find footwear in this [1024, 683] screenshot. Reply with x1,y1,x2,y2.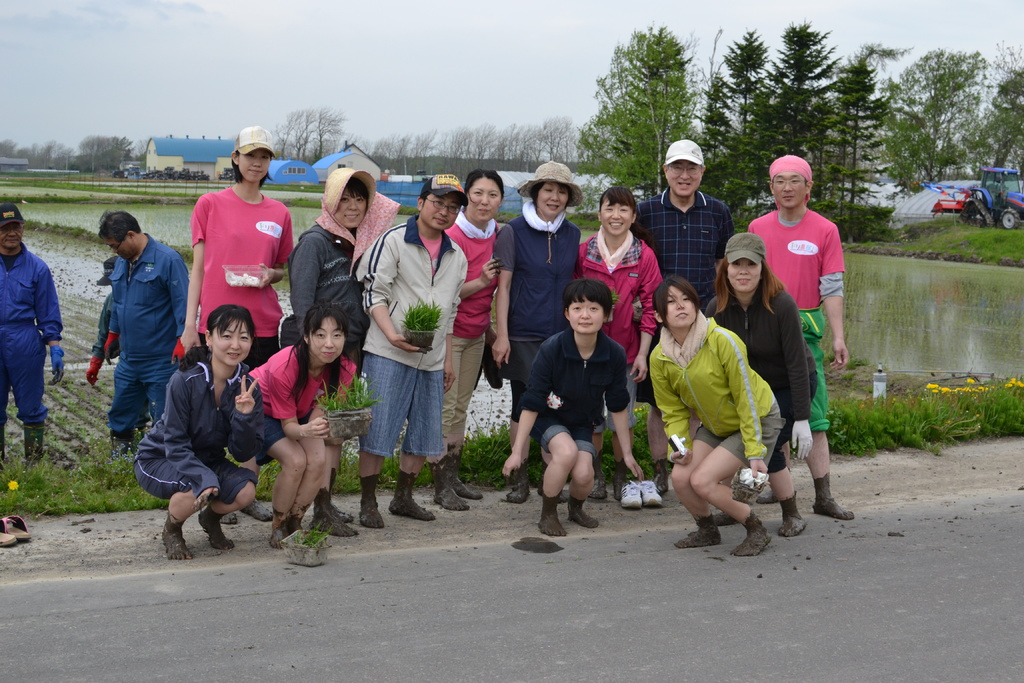
289,503,311,534.
